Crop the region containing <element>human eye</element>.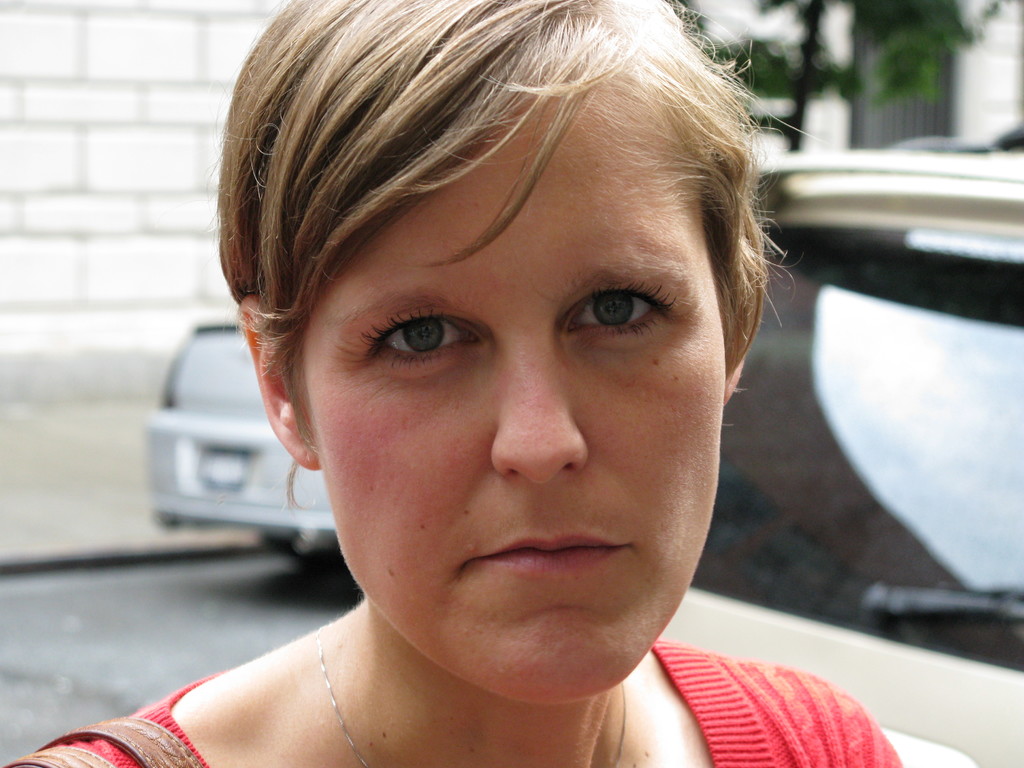
Crop region: 354:306:483:368.
